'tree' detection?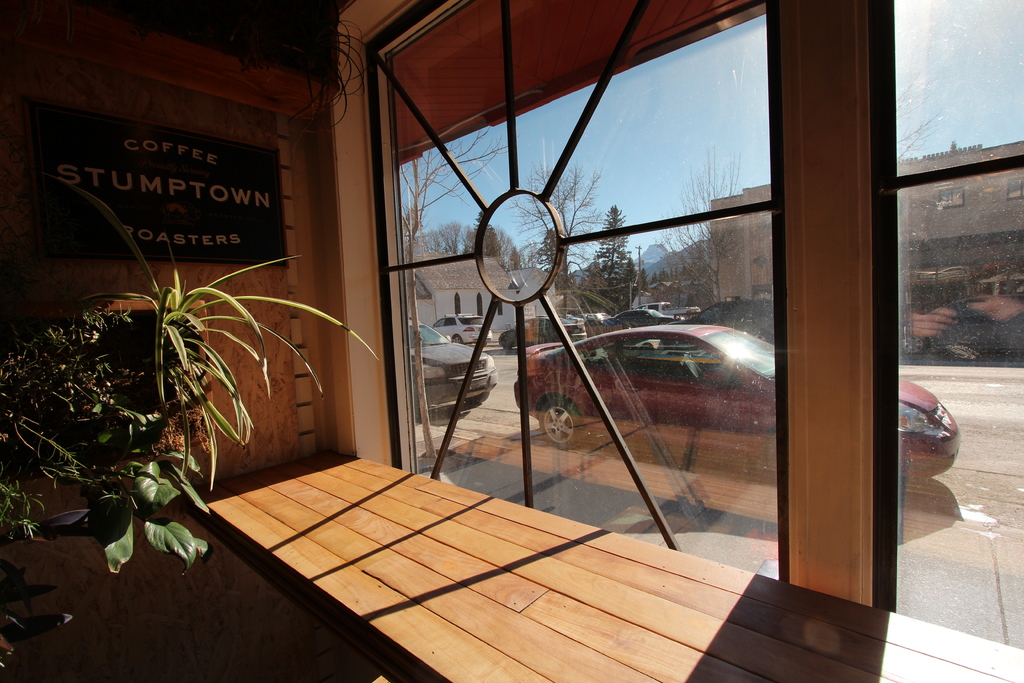
detection(582, 212, 634, 293)
